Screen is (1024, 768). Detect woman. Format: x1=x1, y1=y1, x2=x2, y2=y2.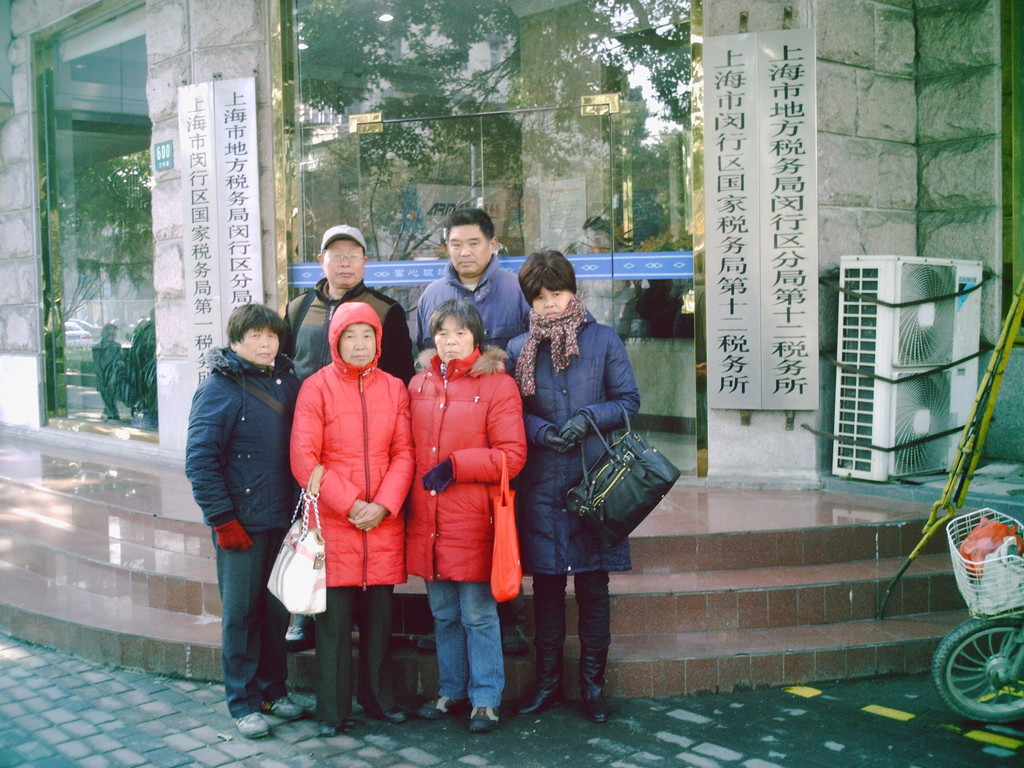
x1=408, y1=298, x2=534, y2=733.
